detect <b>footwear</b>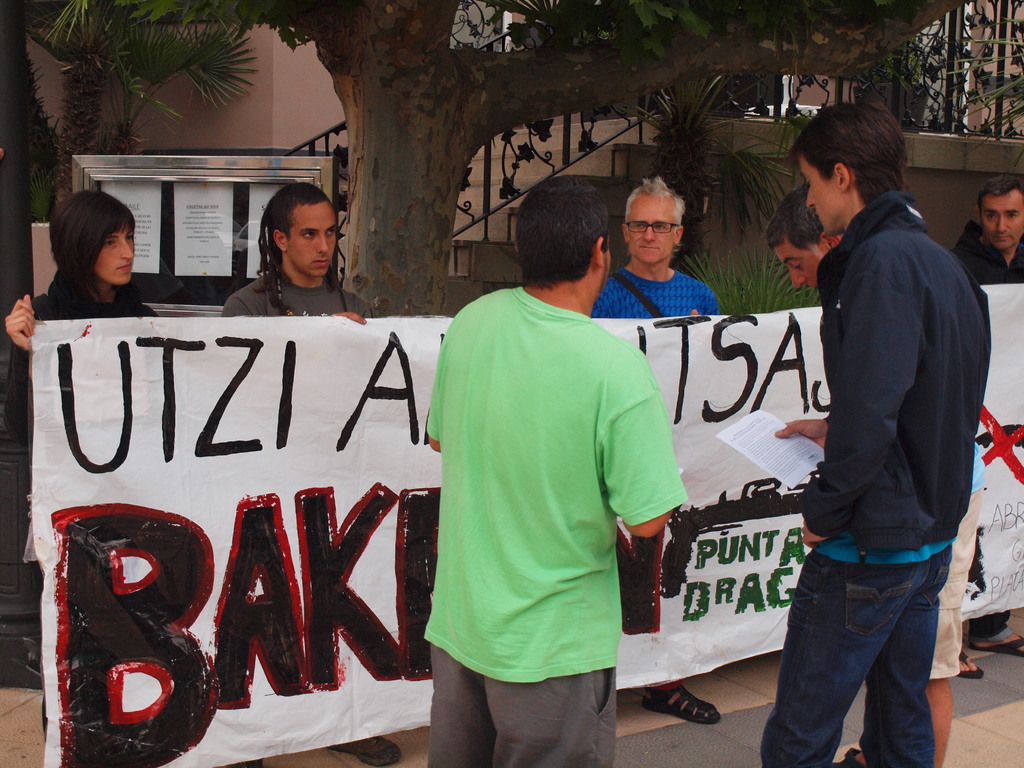
bbox=[330, 734, 401, 767]
